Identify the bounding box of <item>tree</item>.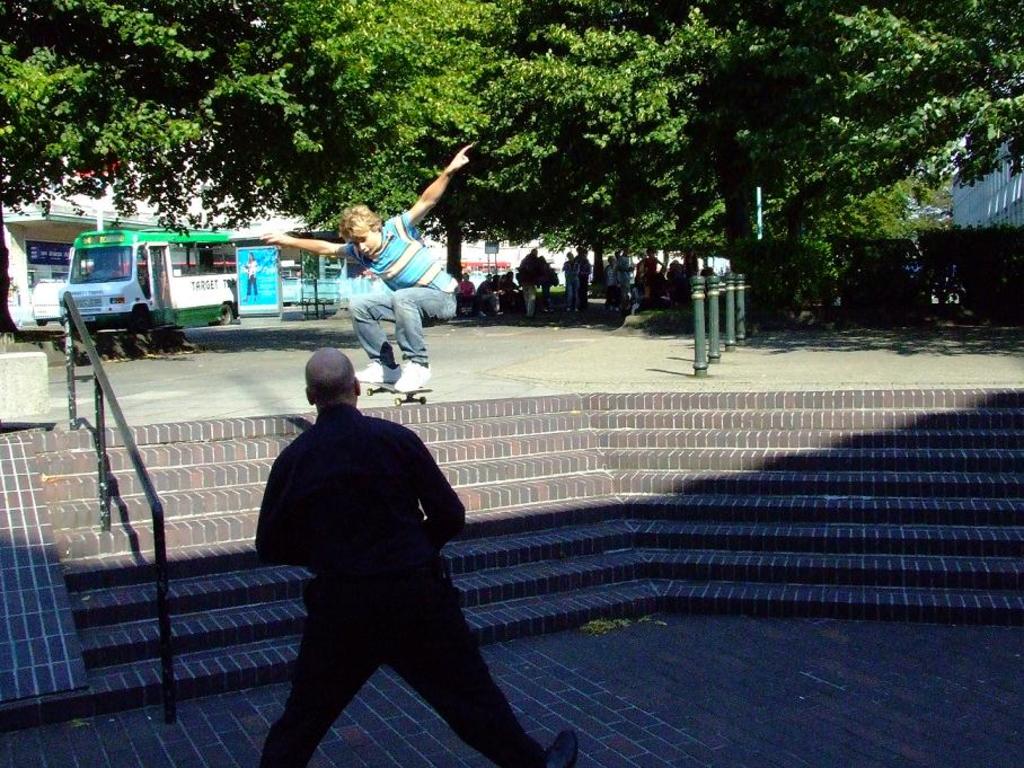
BBox(795, 0, 1023, 226).
